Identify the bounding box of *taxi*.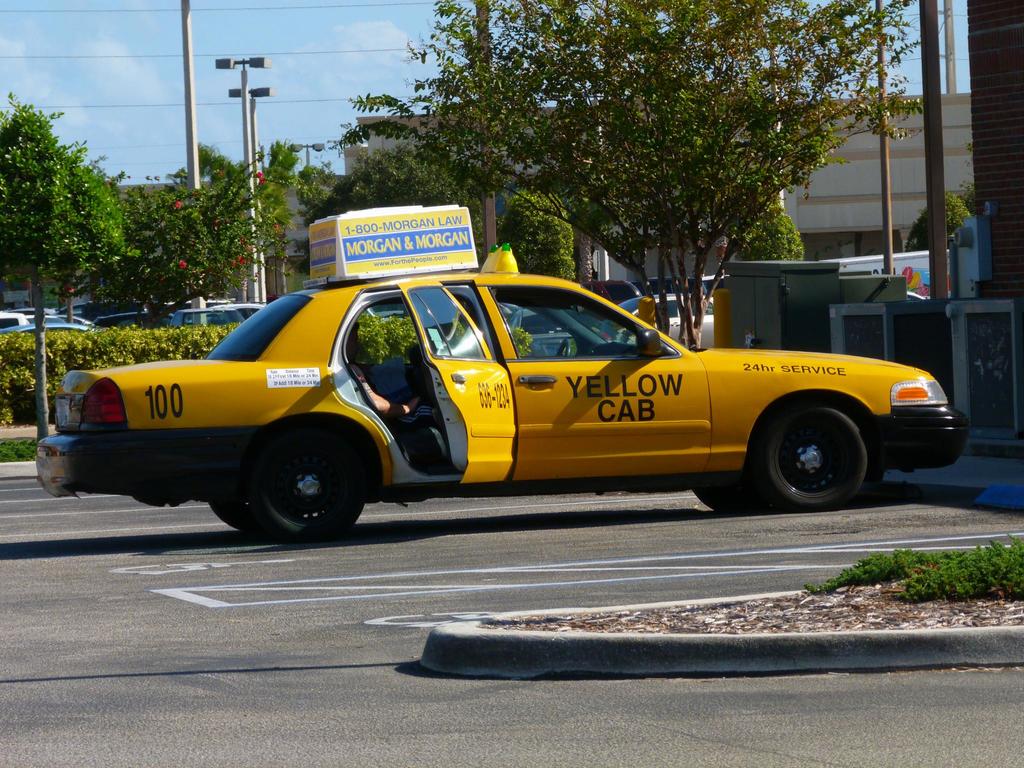
select_region(28, 243, 964, 526).
